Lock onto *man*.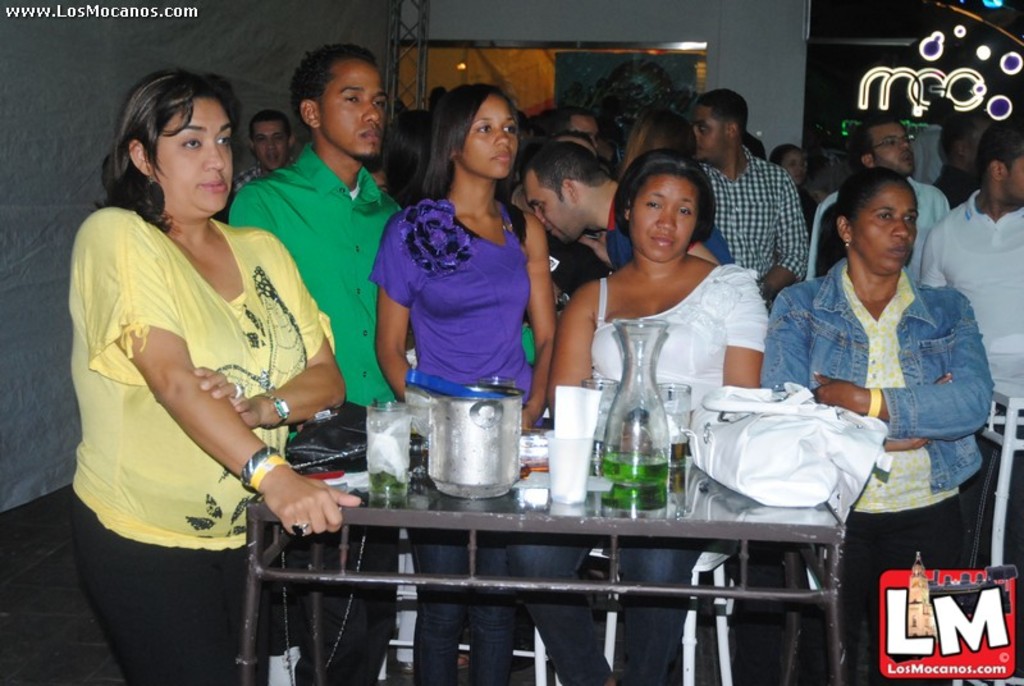
Locked: <box>805,118,951,284</box>.
